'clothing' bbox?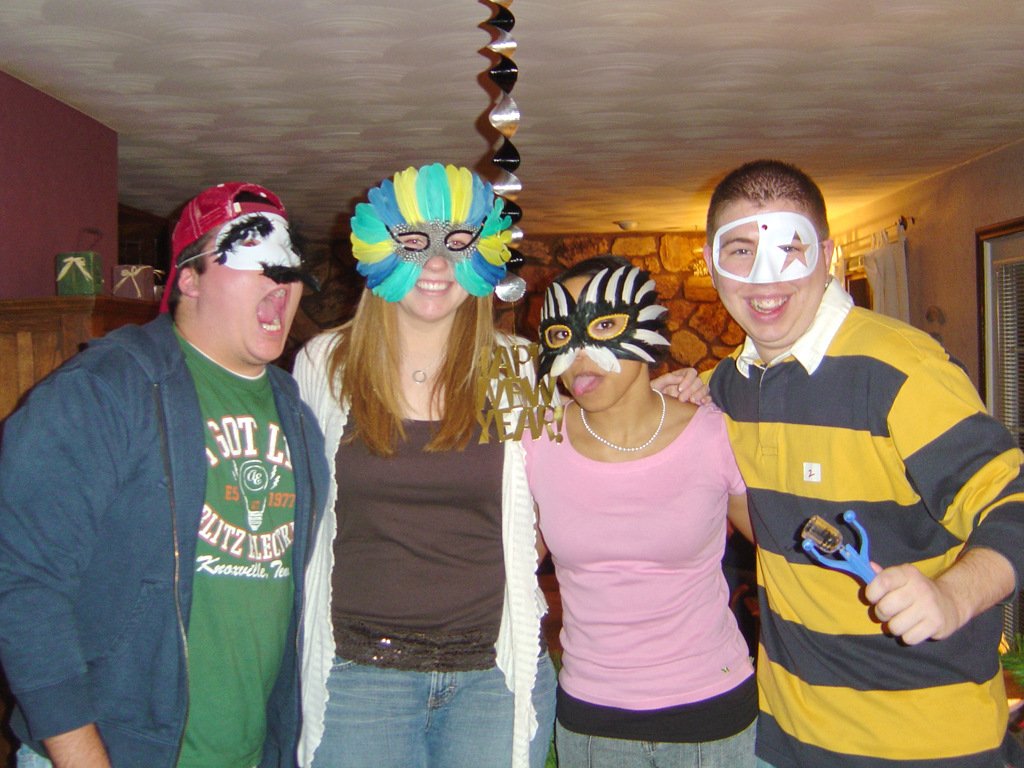
Rect(297, 329, 547, 767)
